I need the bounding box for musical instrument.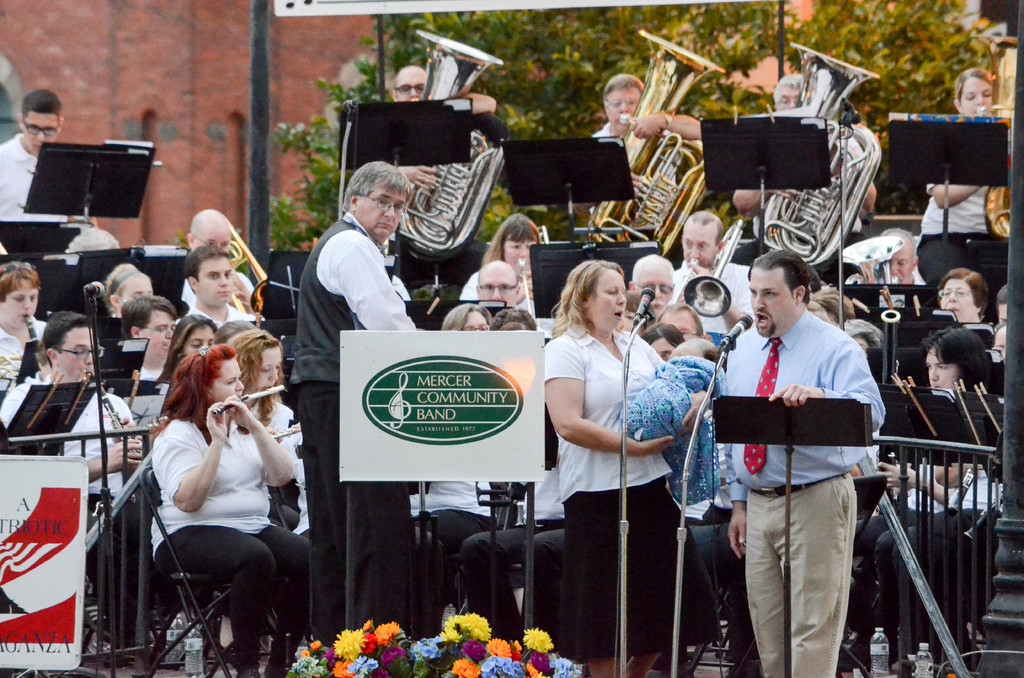
Here it is: box=[760, 40, 884, 273].
